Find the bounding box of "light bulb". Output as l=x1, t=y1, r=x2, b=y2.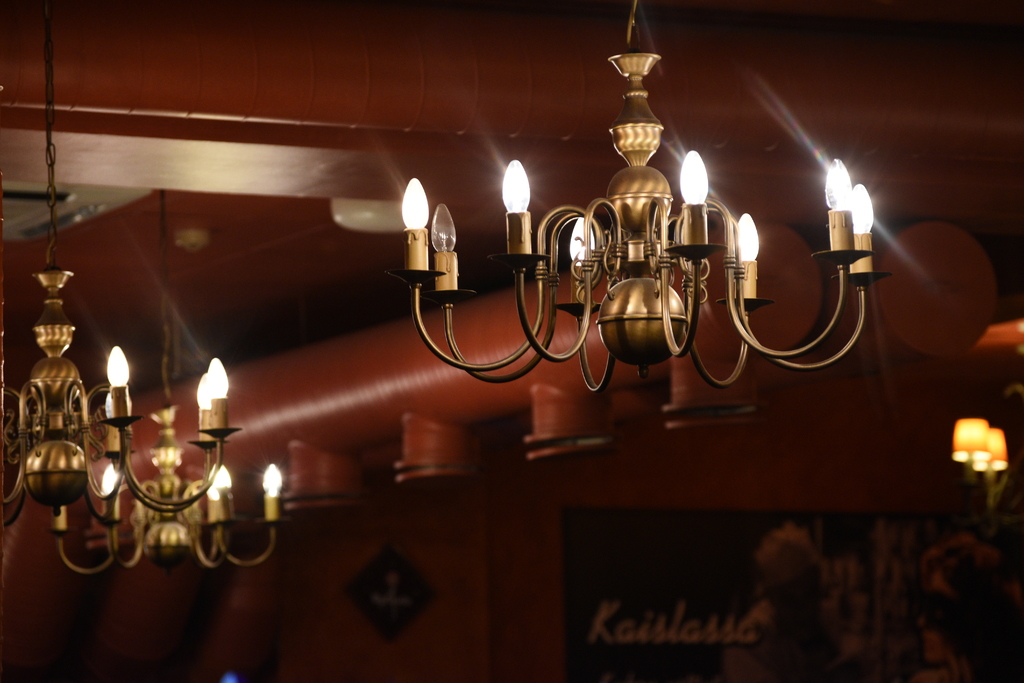
l=196, t=381, r=214, b=408.
